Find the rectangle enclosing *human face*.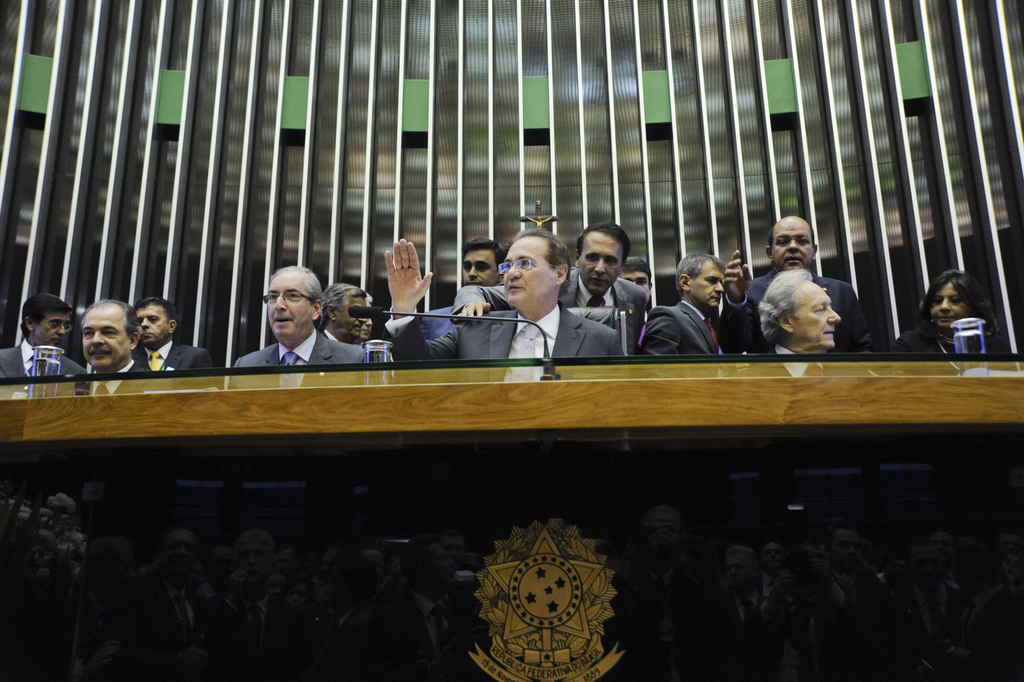
crop(625, 271, 651, 302).
